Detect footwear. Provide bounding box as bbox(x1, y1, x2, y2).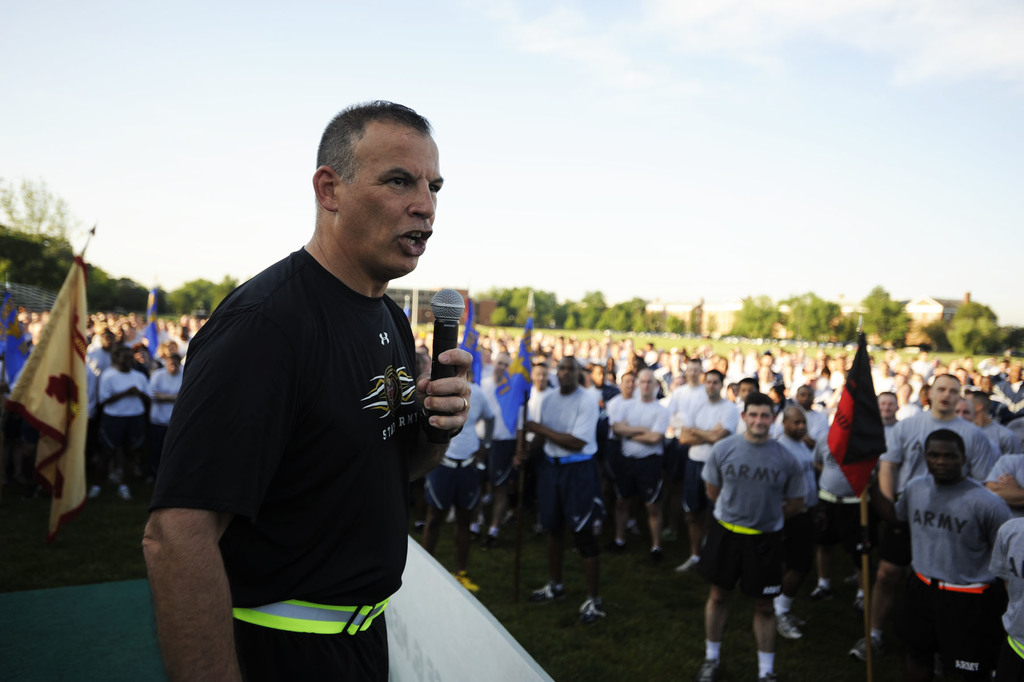
bbox(757, 670, 778, 680).
